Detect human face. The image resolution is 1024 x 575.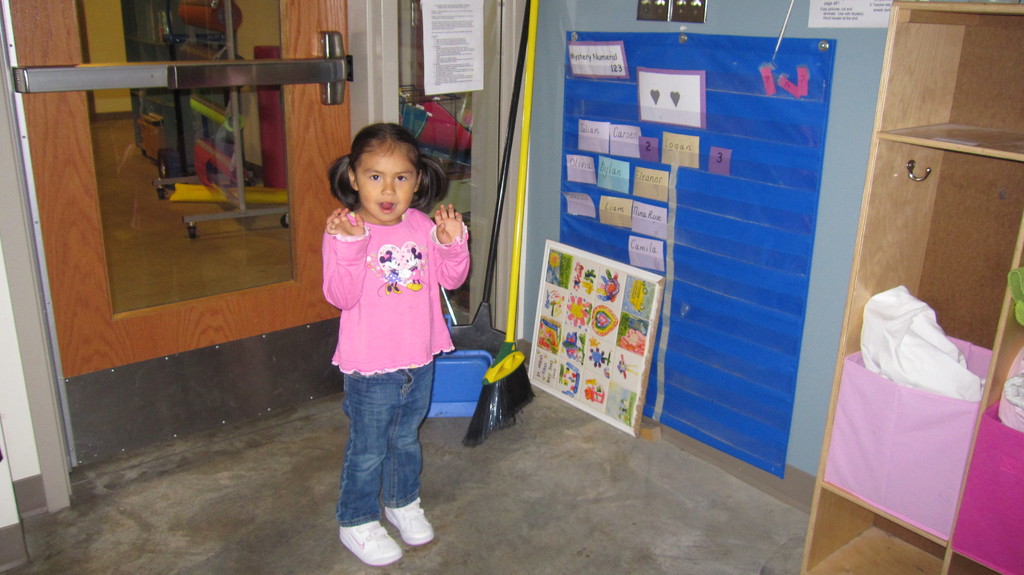
left=358, top=145, right=417, bottom=222.
